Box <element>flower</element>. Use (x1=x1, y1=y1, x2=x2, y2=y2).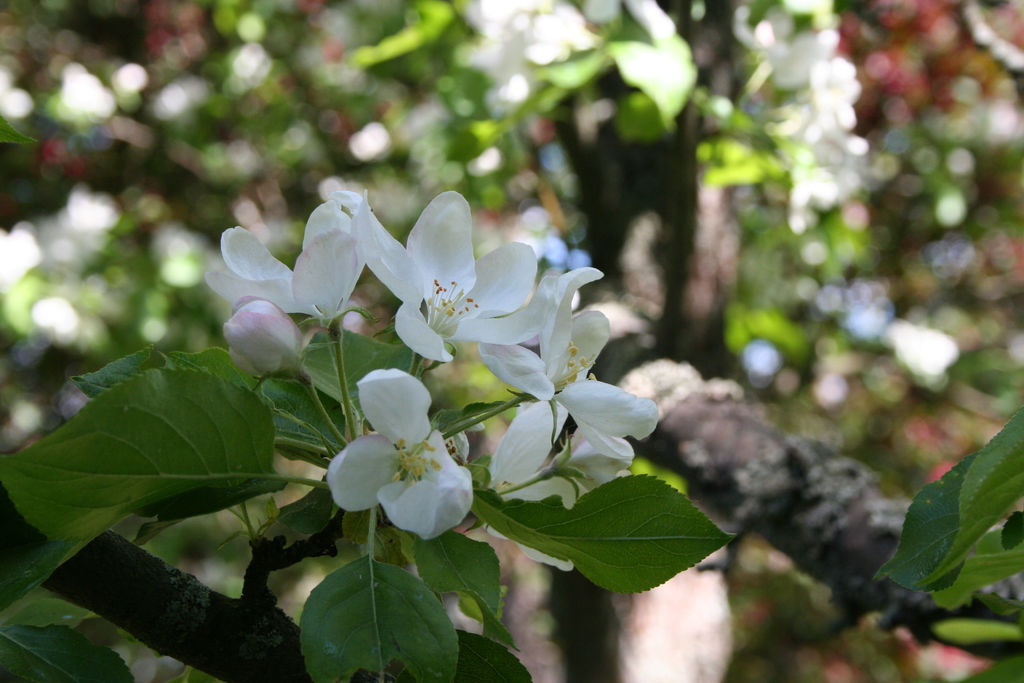
(x1=206, y1=194, x2=369, y2=336).
